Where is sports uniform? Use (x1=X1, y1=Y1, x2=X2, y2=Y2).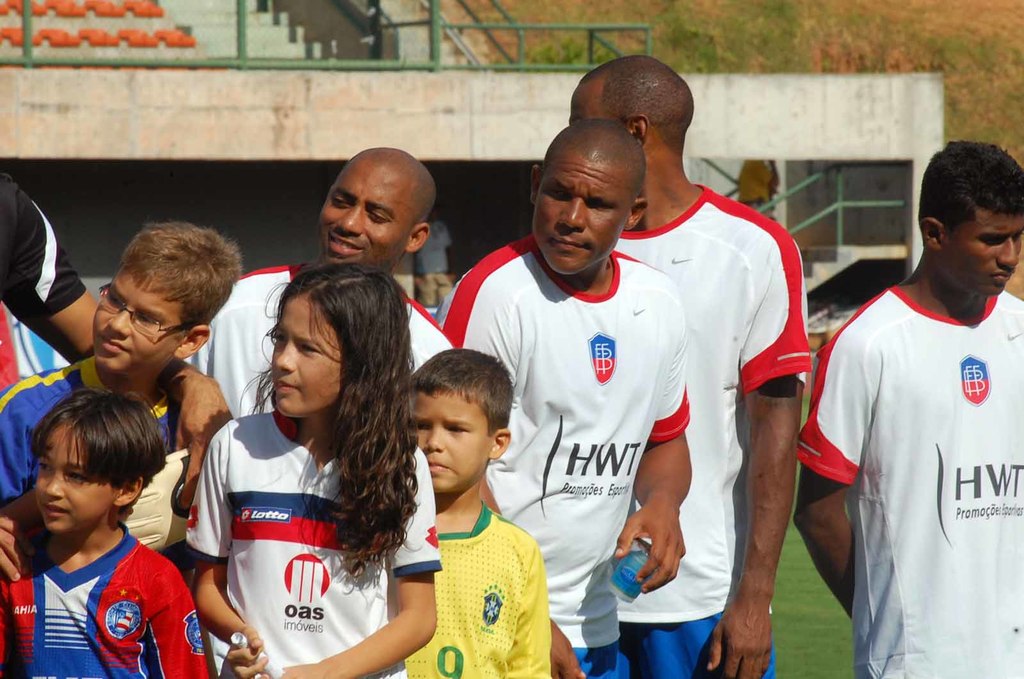
(x1=426, y1=232, x2=684, y2=678).
